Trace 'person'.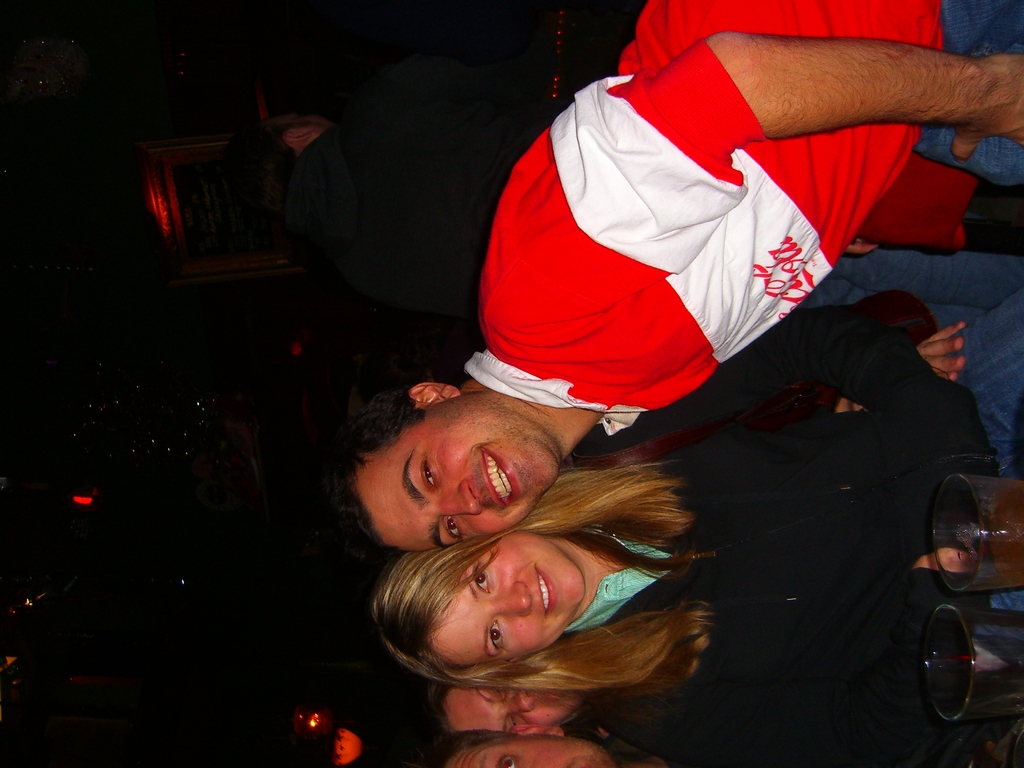
Traced to [x1=425, y1=723, x2=707, y2=767].
